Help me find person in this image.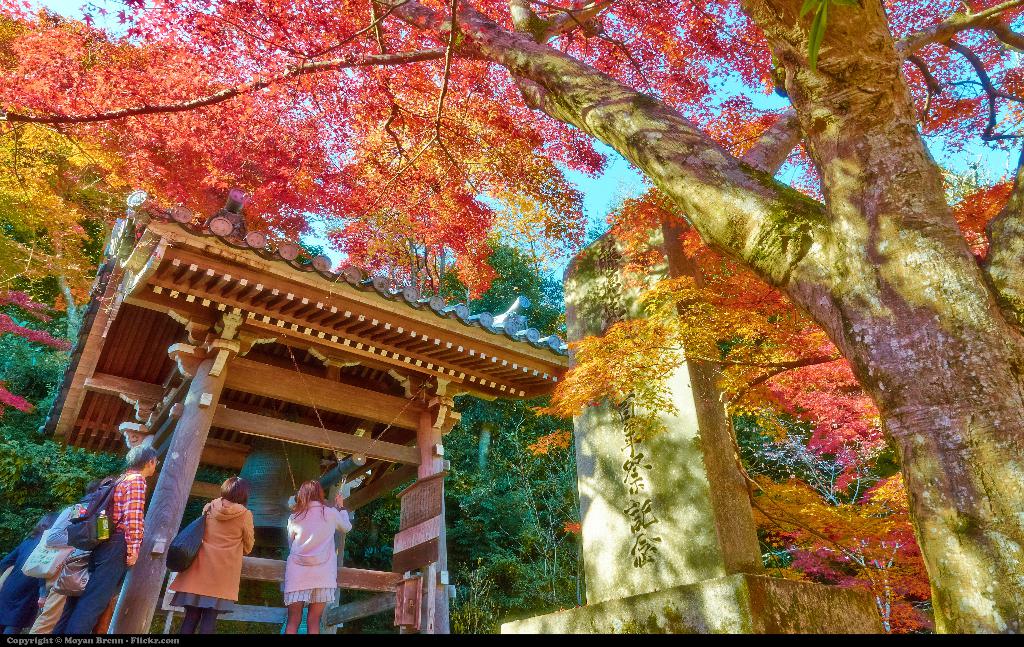
Found it: bbox=[54, 445, 157, 633].
